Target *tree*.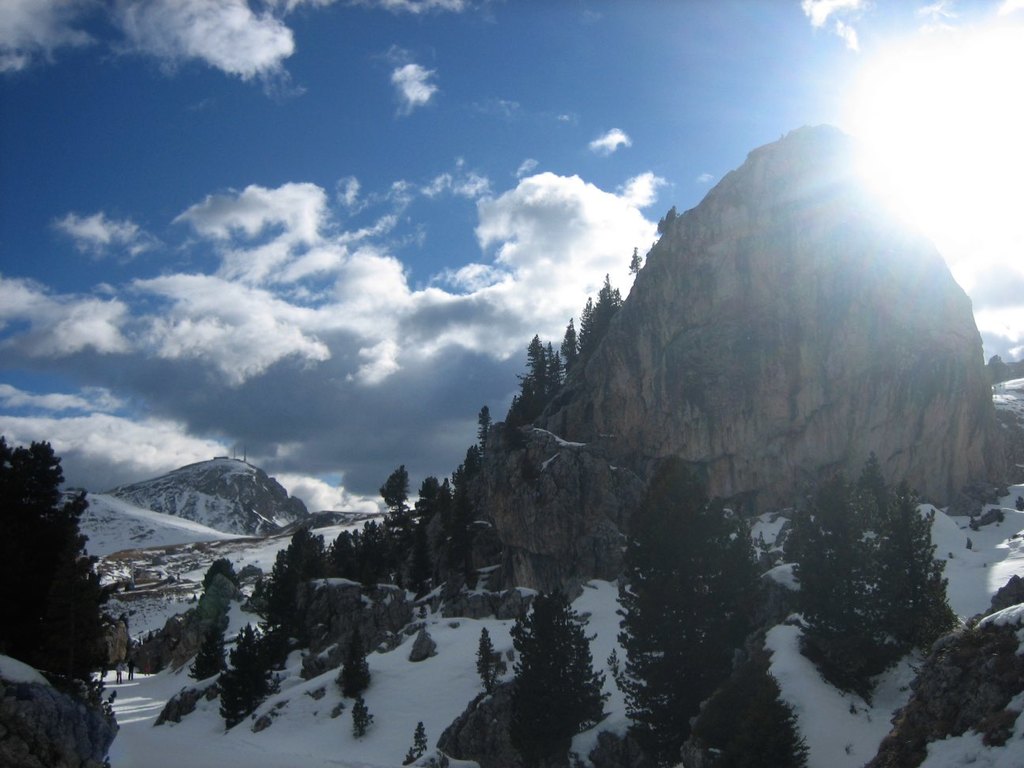
Target region: crop(408, 720, 429, 759).
